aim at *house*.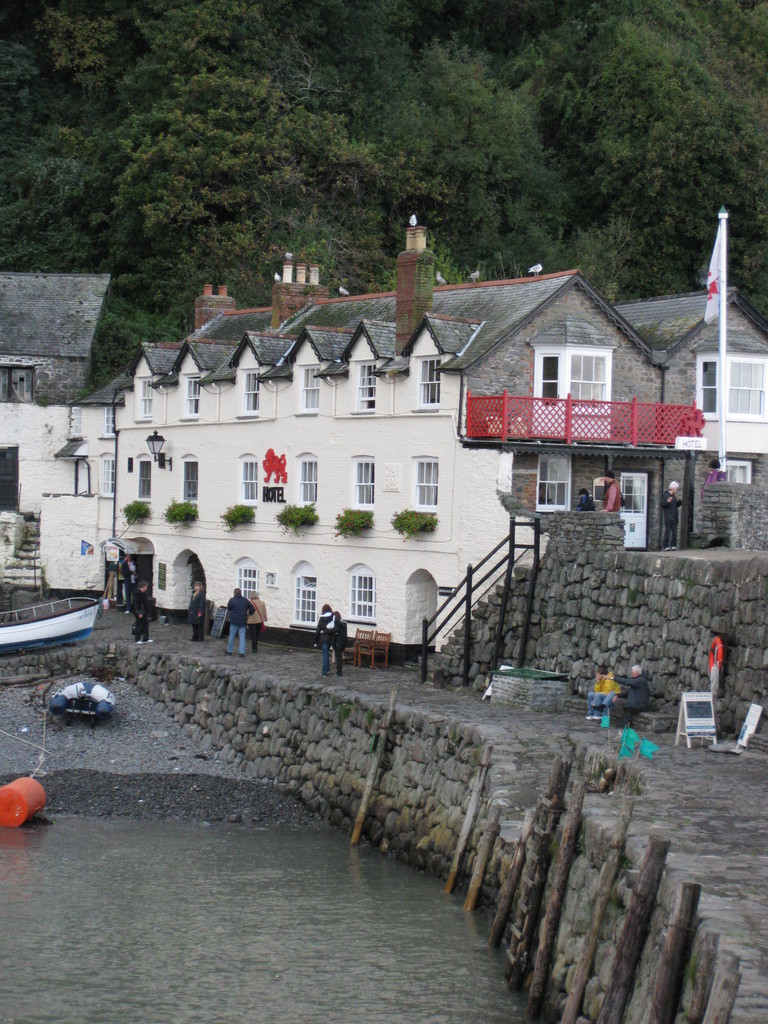
Aimed at [643,283,767,479].
